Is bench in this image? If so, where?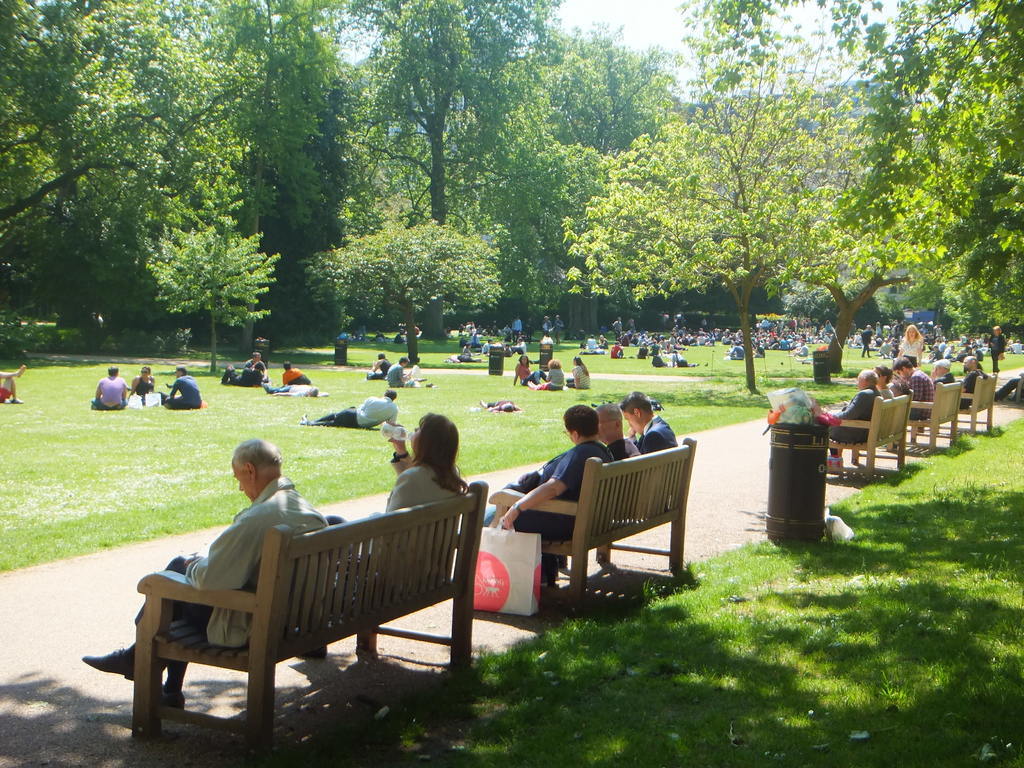
Yes, at region(829, 389, 913, 482).
